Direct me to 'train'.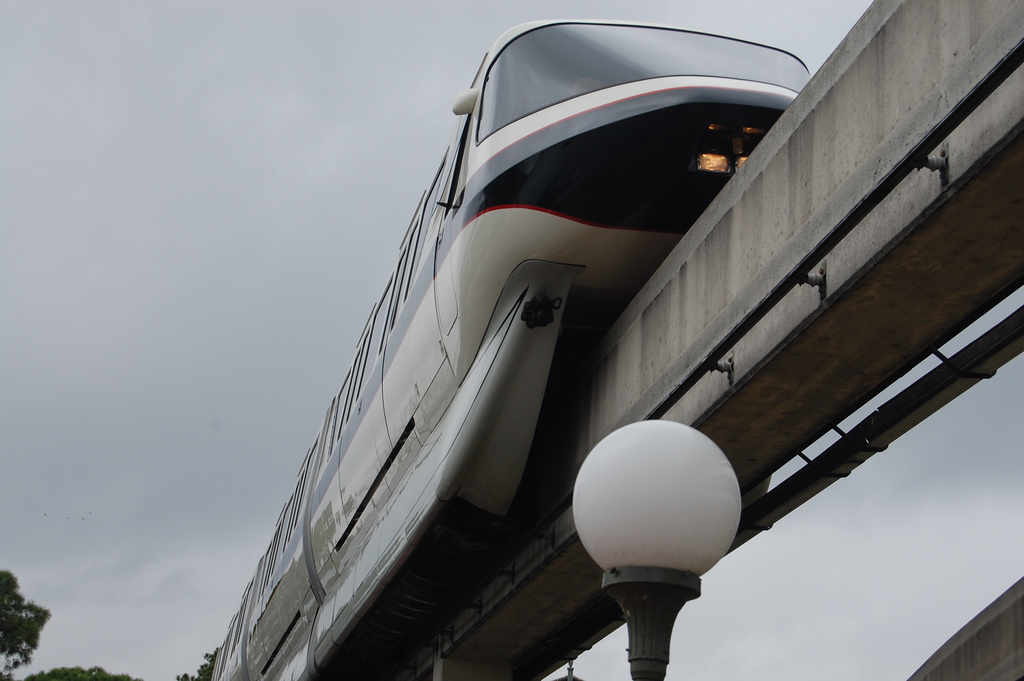
Direction: BBox(212, 17, 813, 680).
